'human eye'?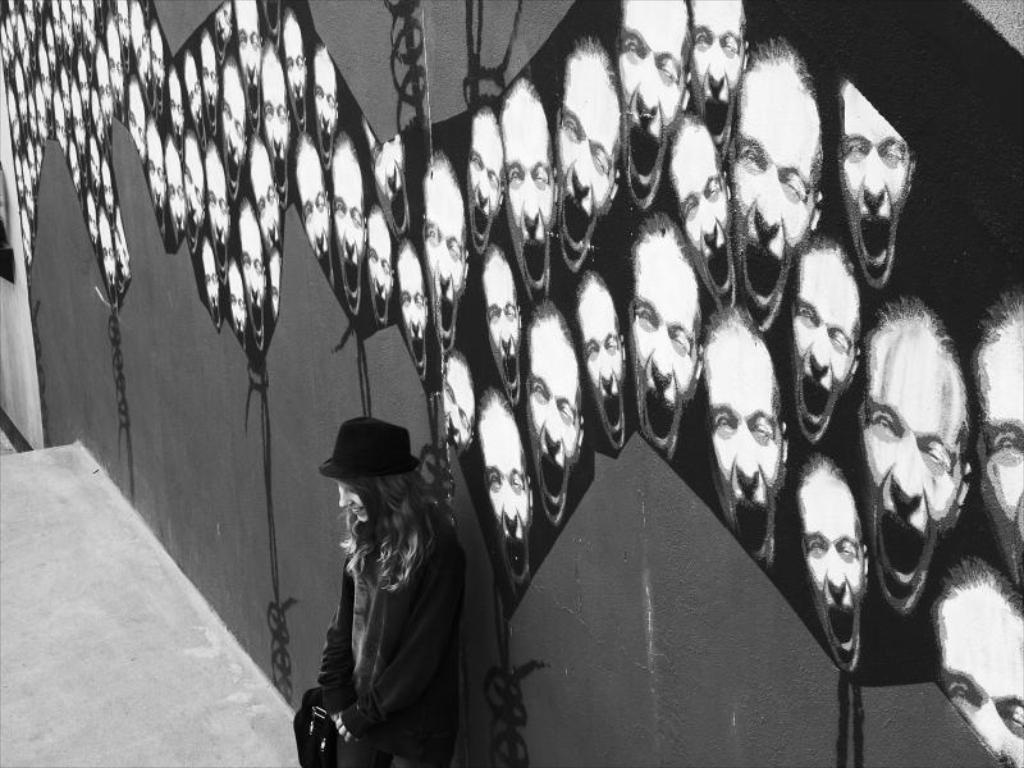
(142, 31, 147, 50)
